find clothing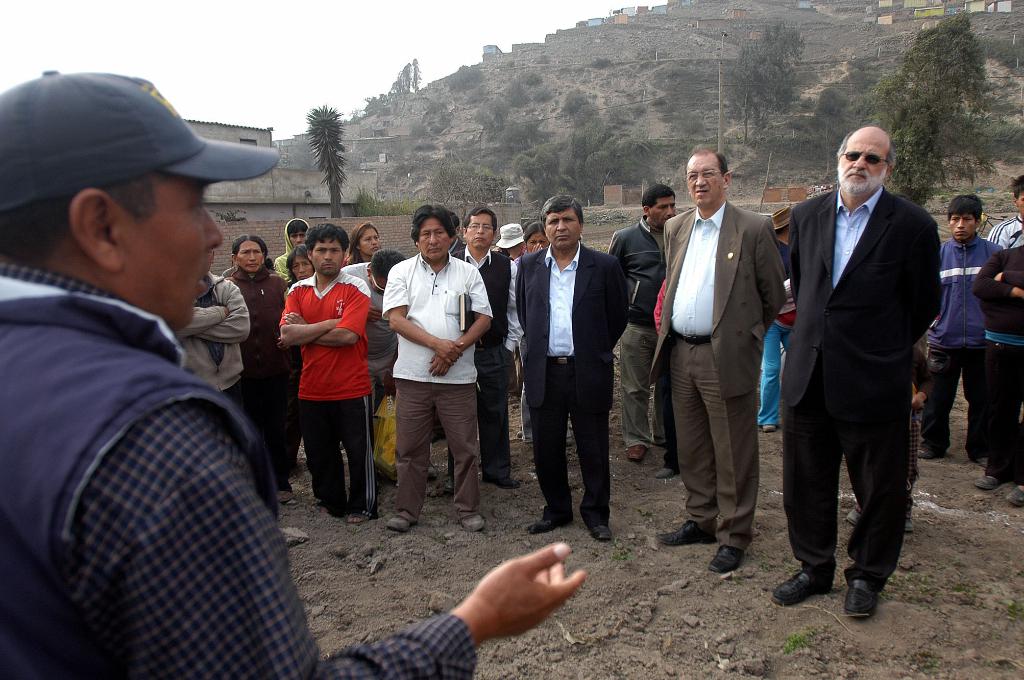
box(285, 270, 374, 500)
